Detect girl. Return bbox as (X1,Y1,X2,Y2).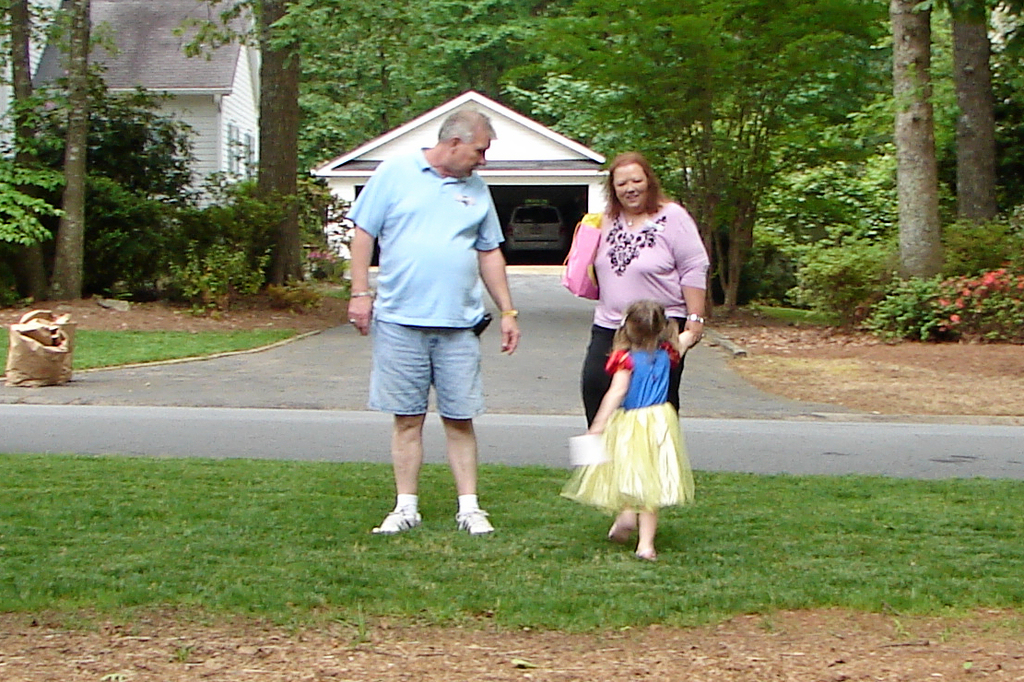
(555,148,687,456).
